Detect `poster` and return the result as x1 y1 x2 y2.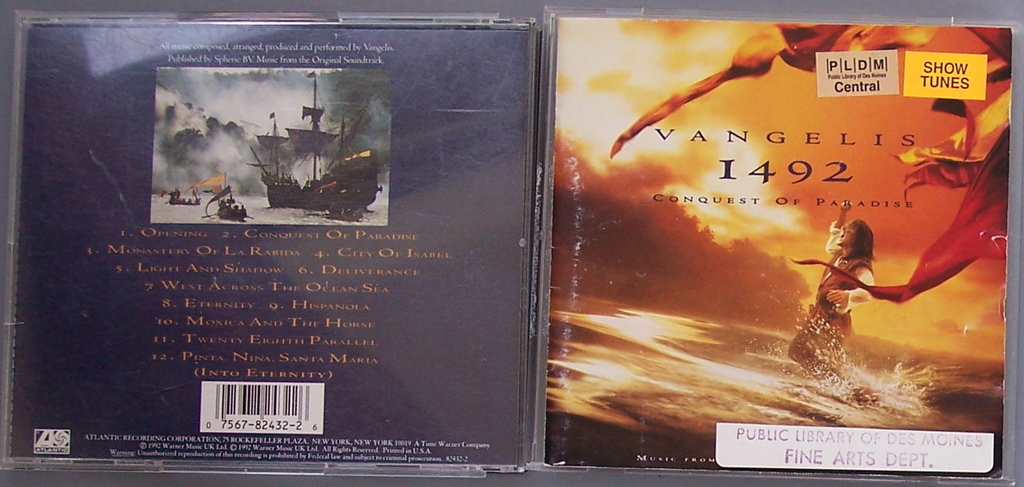
551 15 1014 477.
